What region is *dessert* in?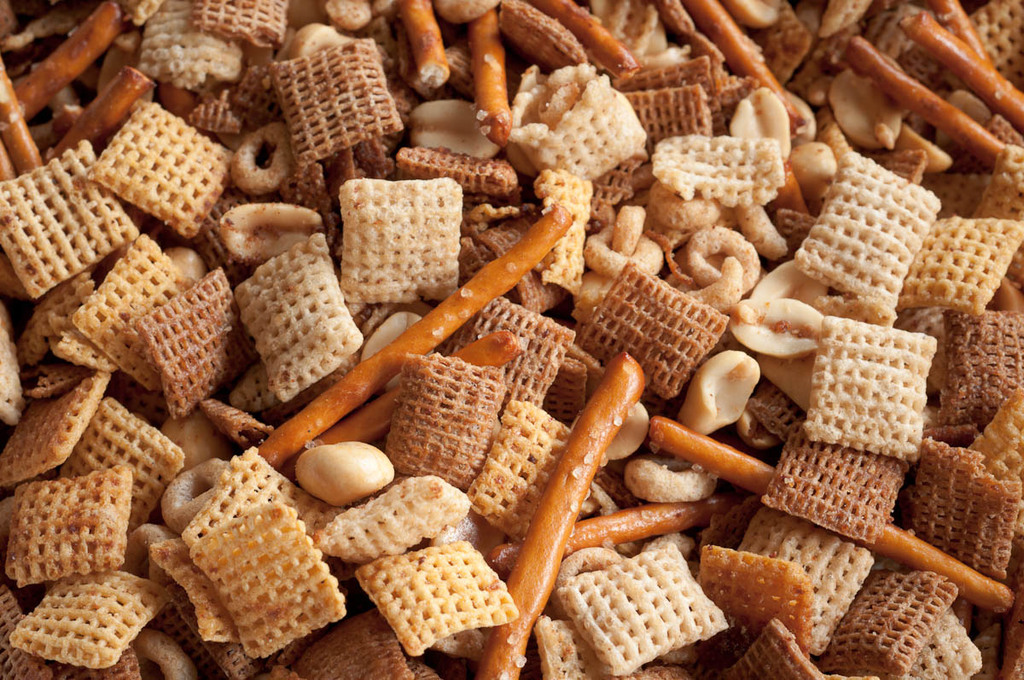
left=585, top=262, right=719, bottom=397.
